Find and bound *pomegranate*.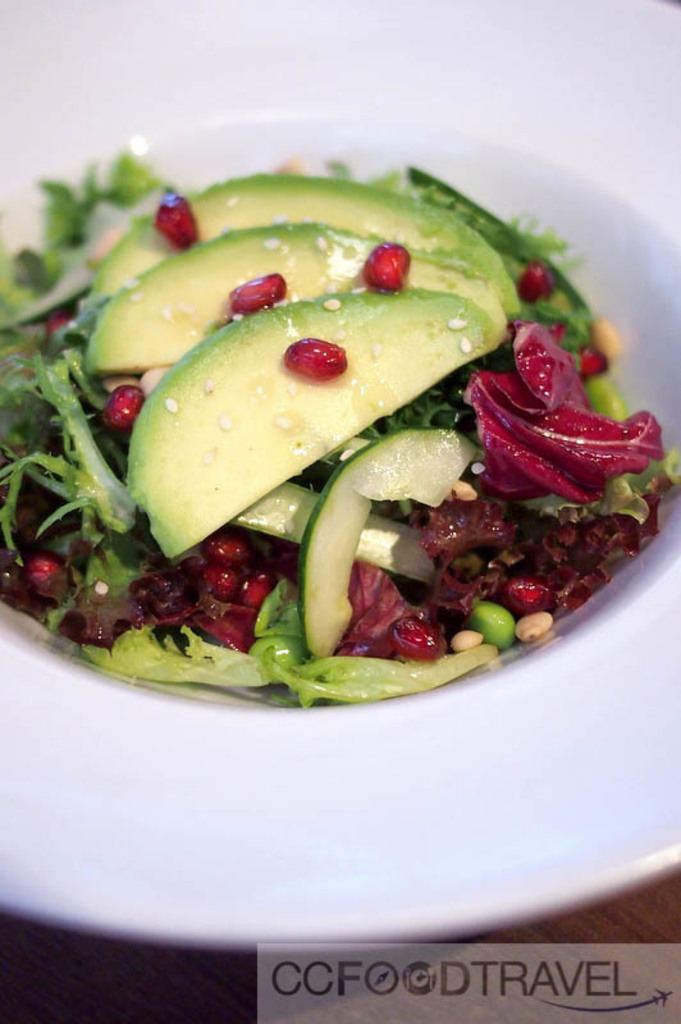
Bound: 243 571 271 614.
